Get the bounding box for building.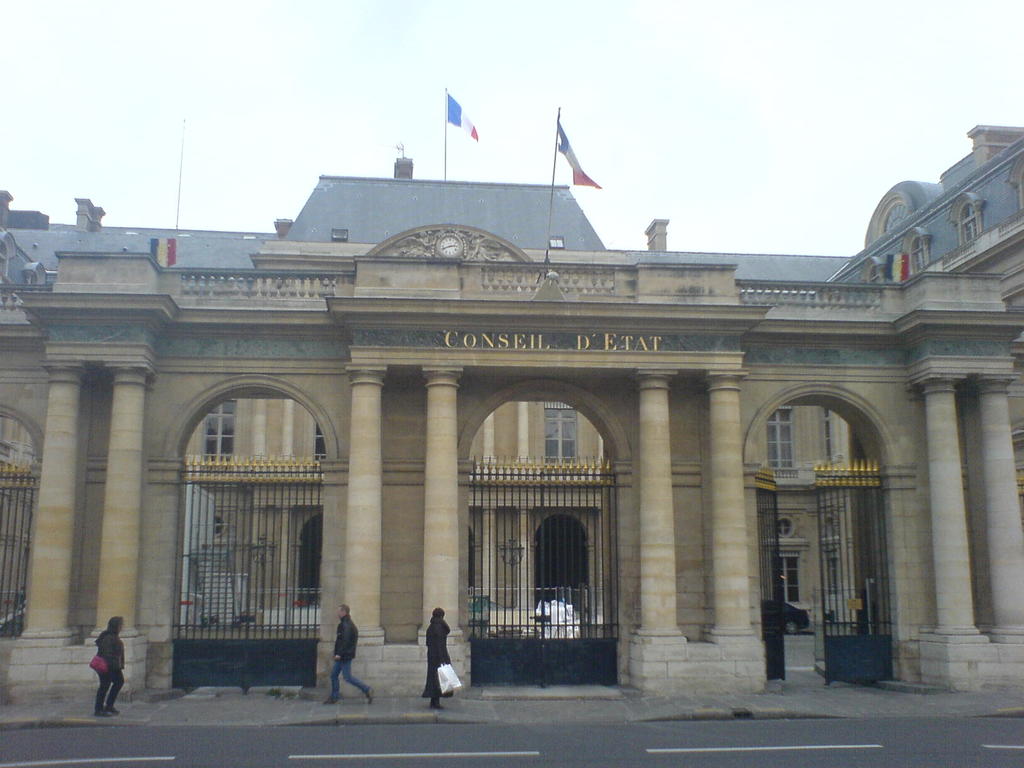
(left=3, top=88, right=1023, bottom=759).
